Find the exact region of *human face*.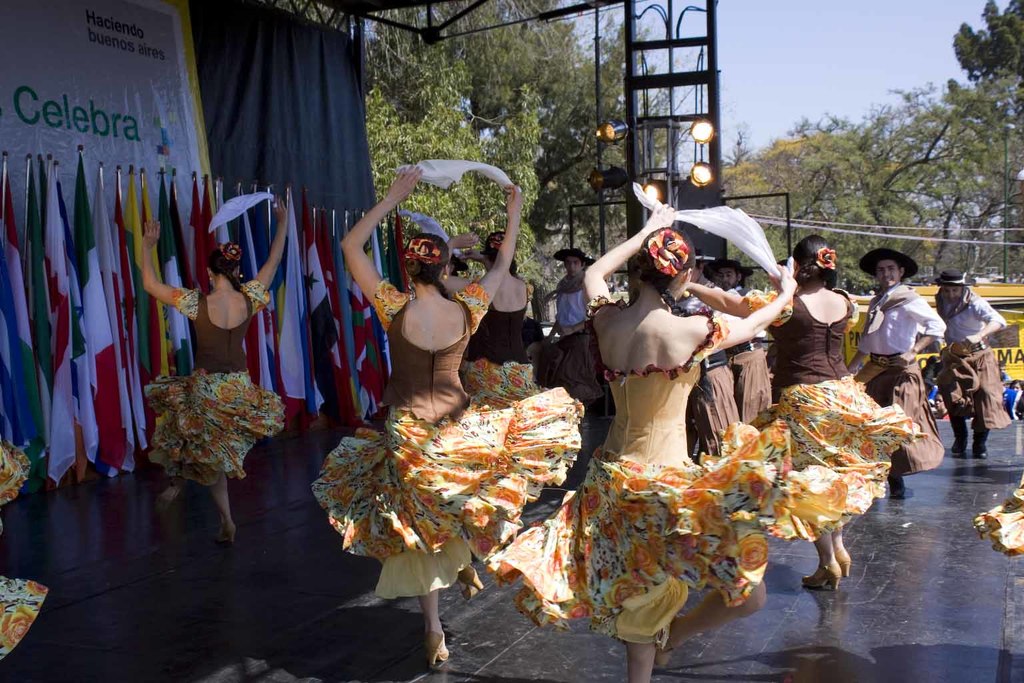
Exact region: <bbox>714, 269, 735, 289</bbox>.
